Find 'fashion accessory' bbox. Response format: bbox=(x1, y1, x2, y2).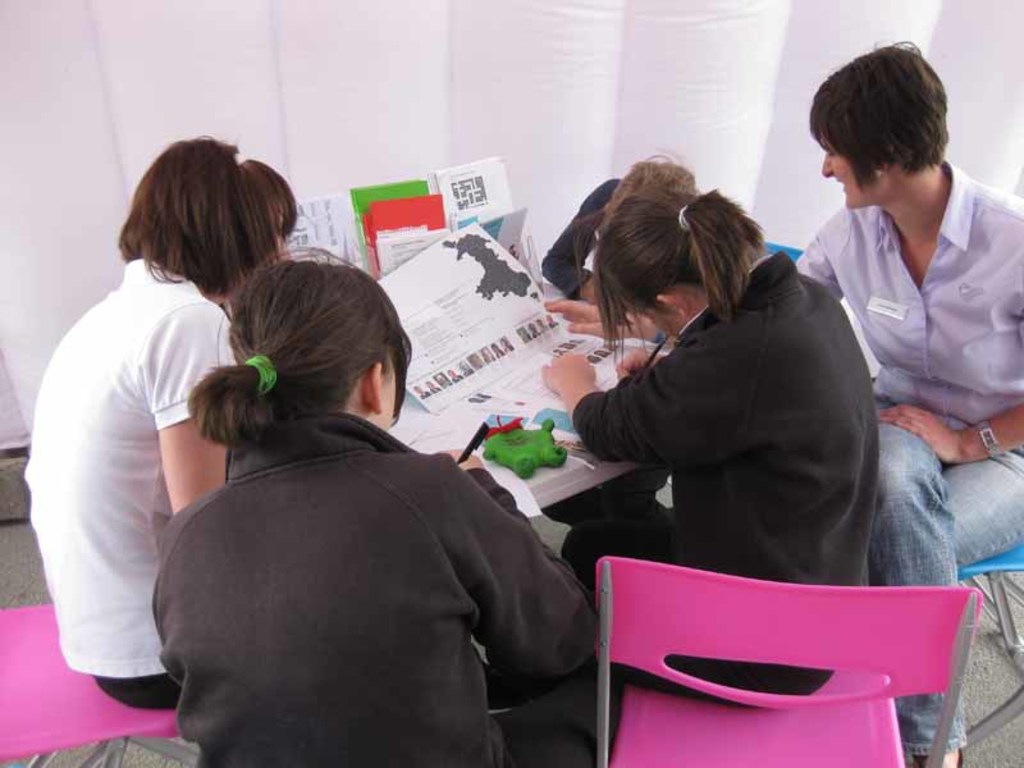
bbox=(237, 347, 283, 404).
